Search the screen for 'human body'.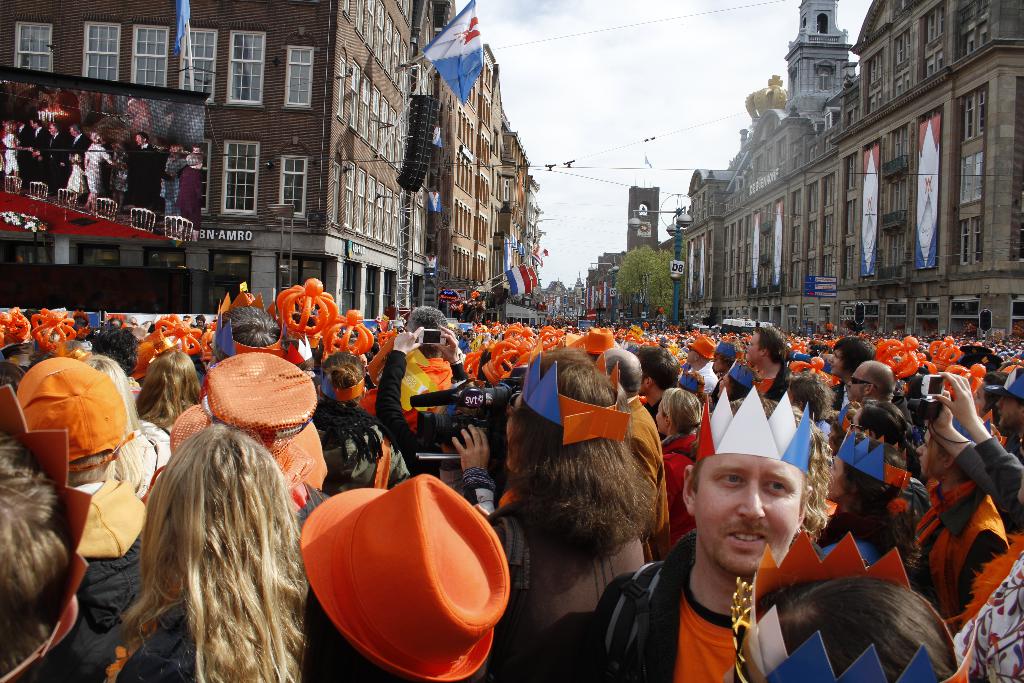
Found at box(915, 480, 1010, 627).
